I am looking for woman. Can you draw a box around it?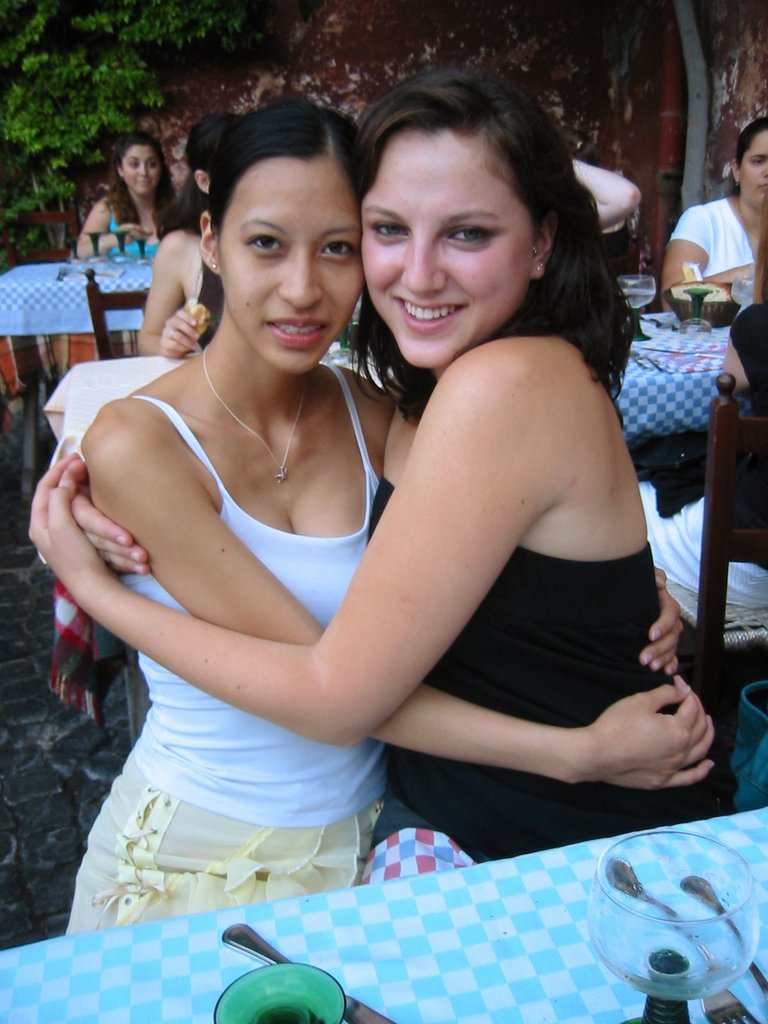
Sure, the bounding box is bbox=[62, 134, 191, 253].
